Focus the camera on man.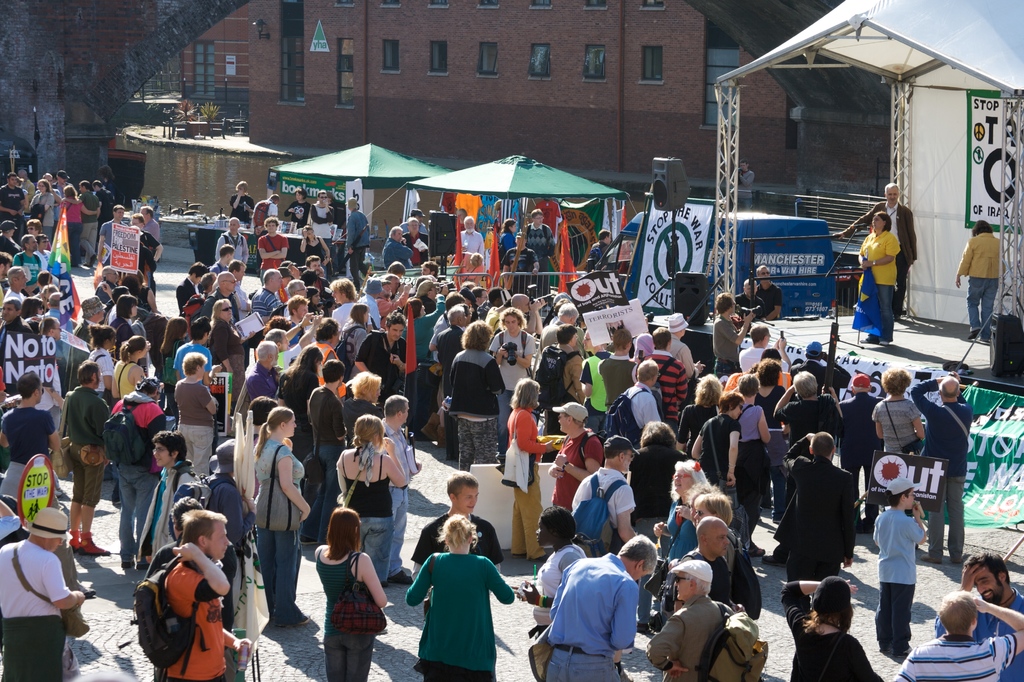
Focus region: rect(36, 320, 66, 434).
